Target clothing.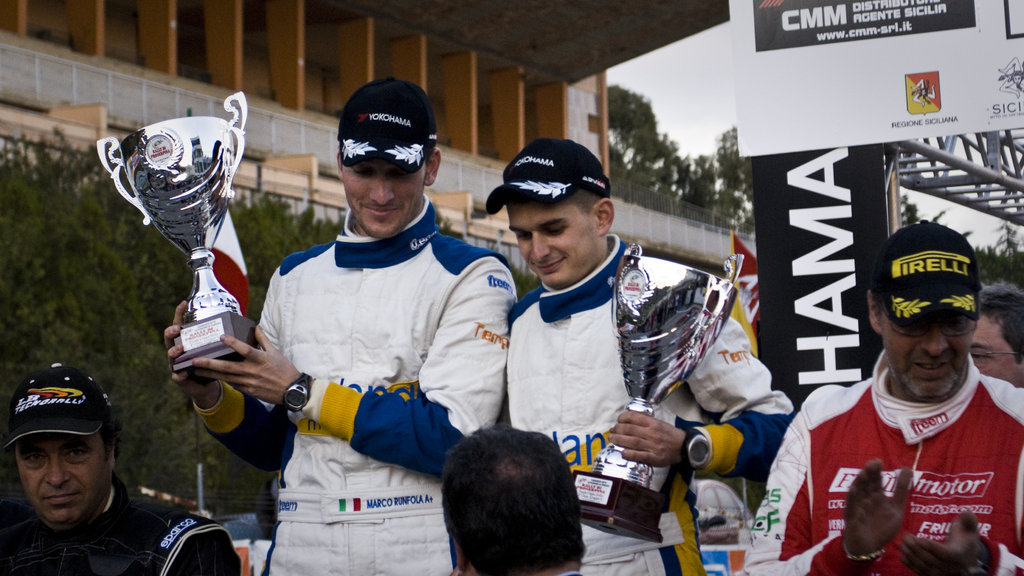
Target region: box=[508, 233, 799, 575].
